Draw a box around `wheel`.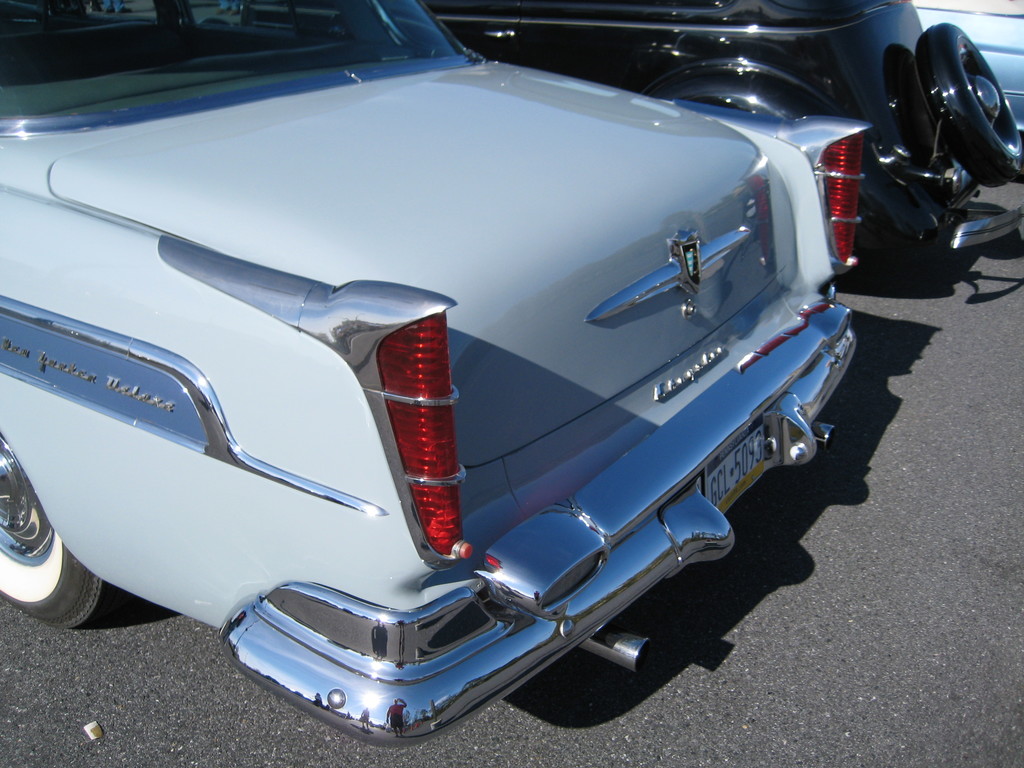
{"left": 0, "top": 431, "right": 100, "bottom": 626}.
